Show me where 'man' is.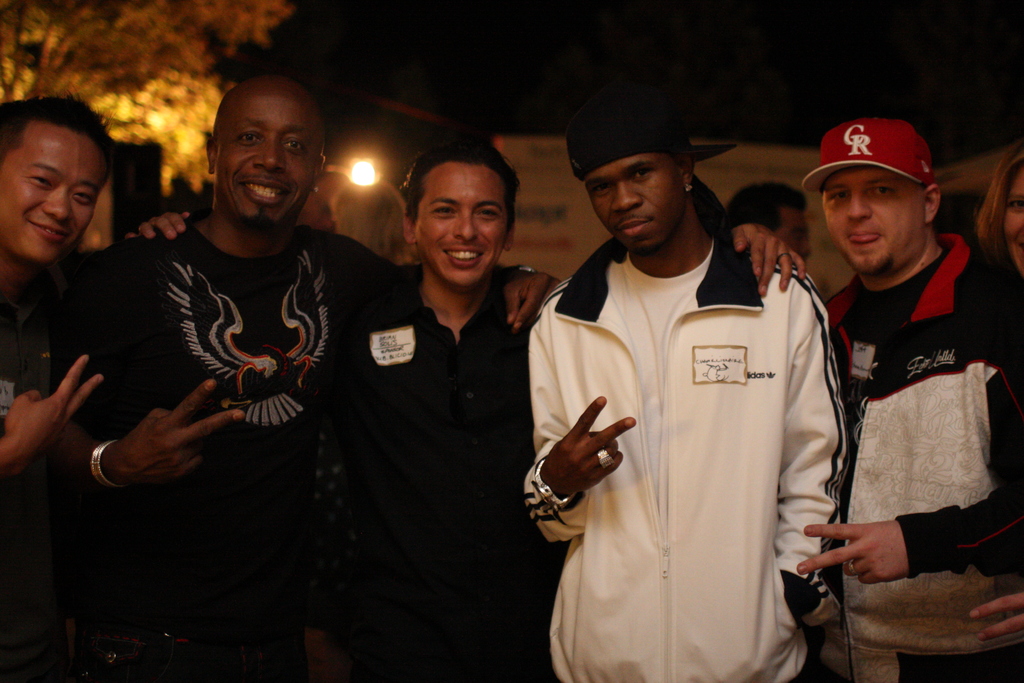
'man' is at BBox(0, 86, 194, 682).
